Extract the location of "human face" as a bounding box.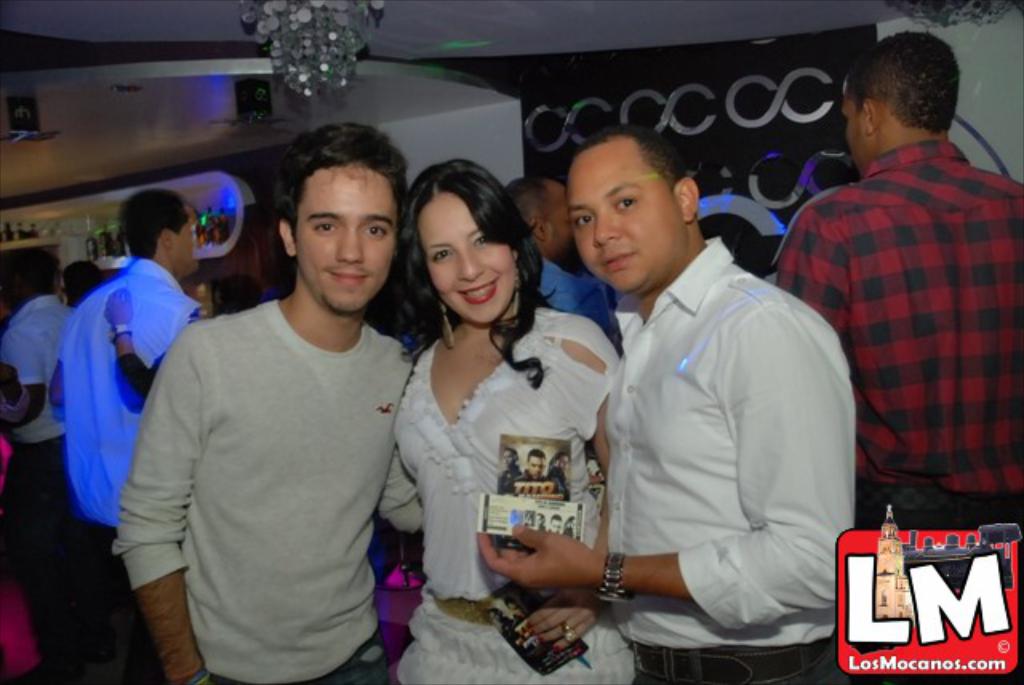
detection(558, 459, 568, 467).
